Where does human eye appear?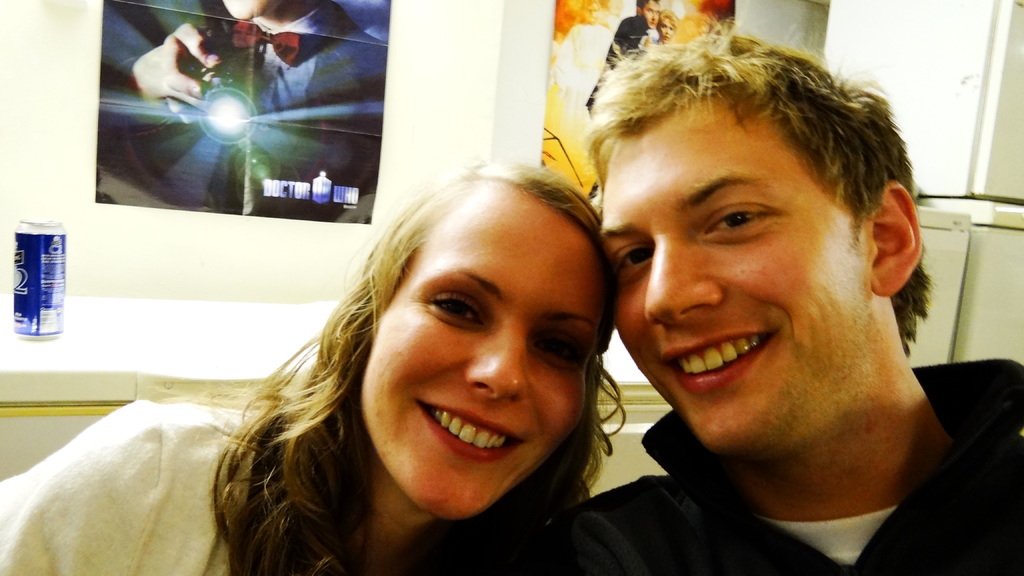
Appears at bbox=[703, 192, 787, 248].
